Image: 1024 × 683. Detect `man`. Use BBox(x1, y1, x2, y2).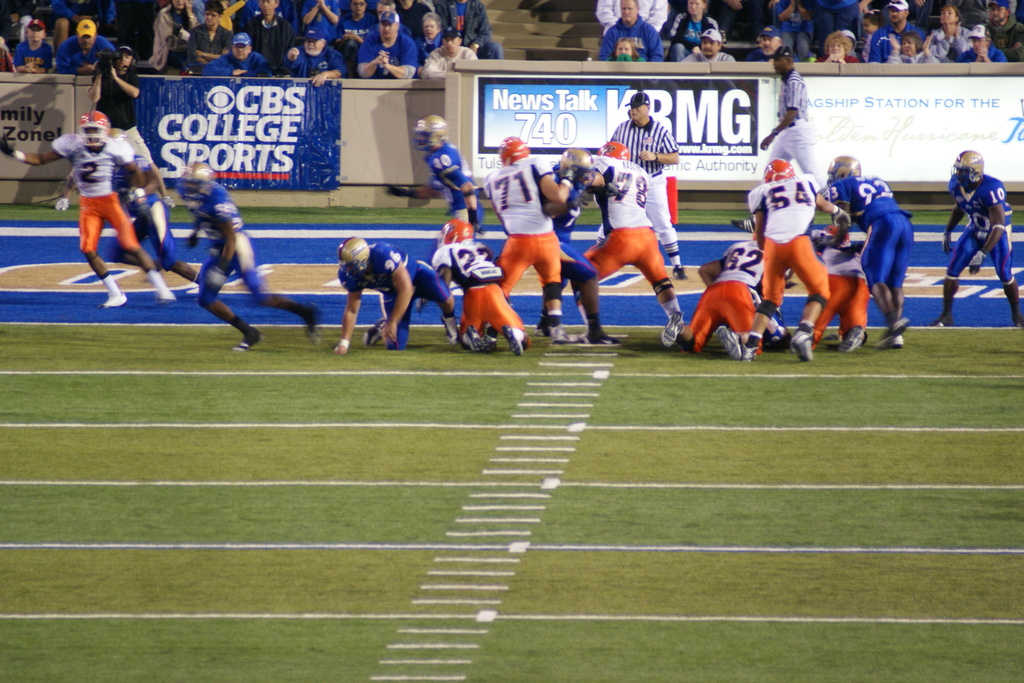
BBox(15, 19, 59, 73).
